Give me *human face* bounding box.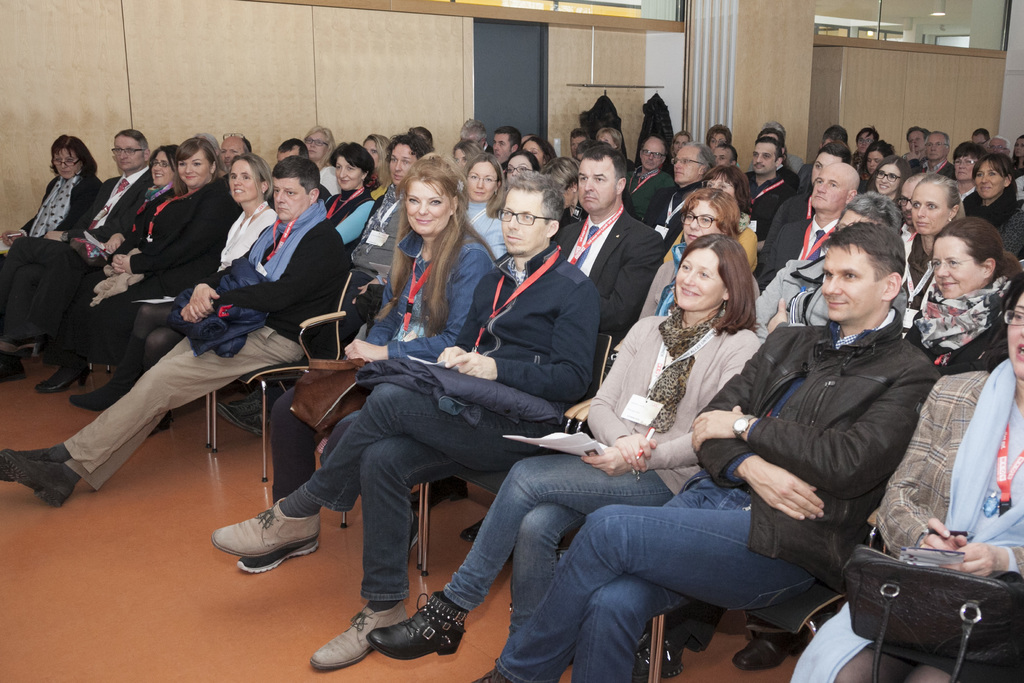
(875,164,900,193).
